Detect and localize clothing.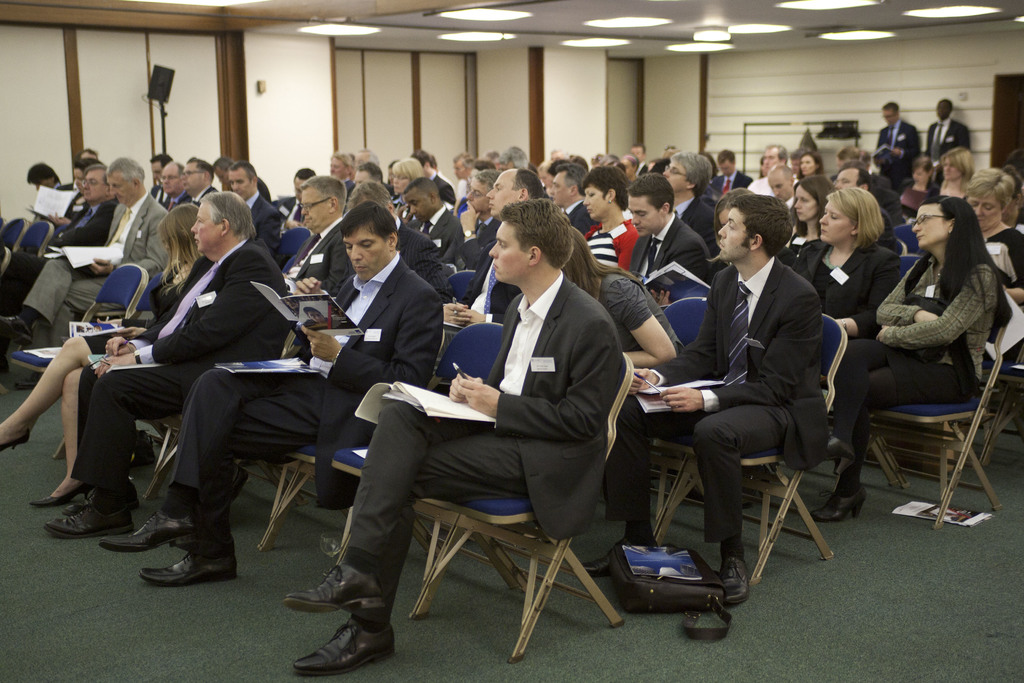
Localized at bbox=(78, 258, 215, 359).
